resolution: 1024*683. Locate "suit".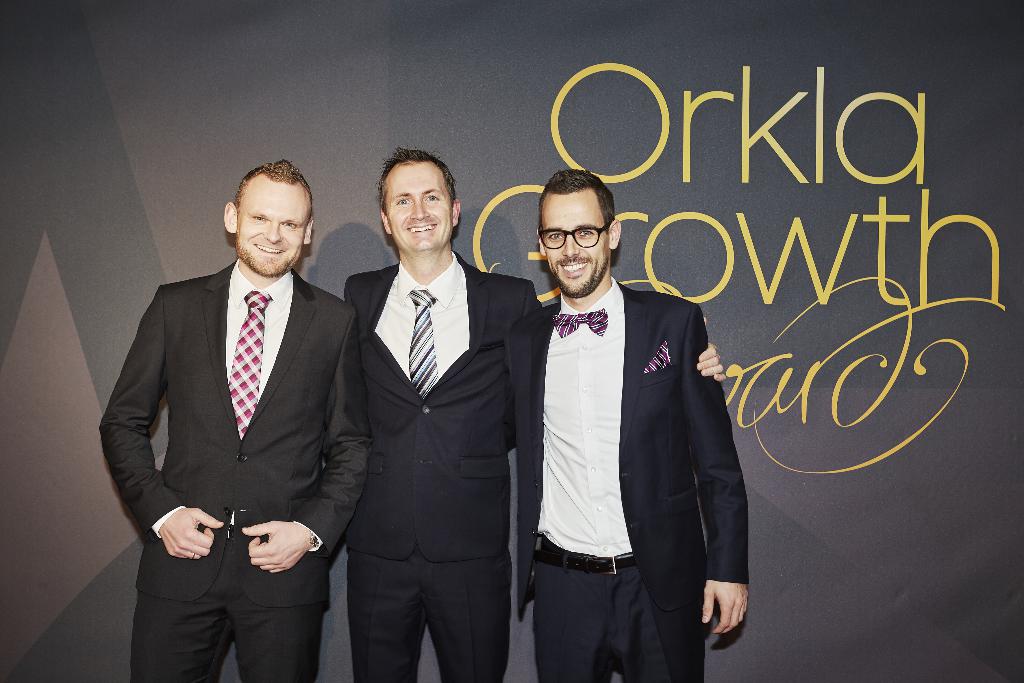
[x1=506, y1=276, x2=750, y2=682].
